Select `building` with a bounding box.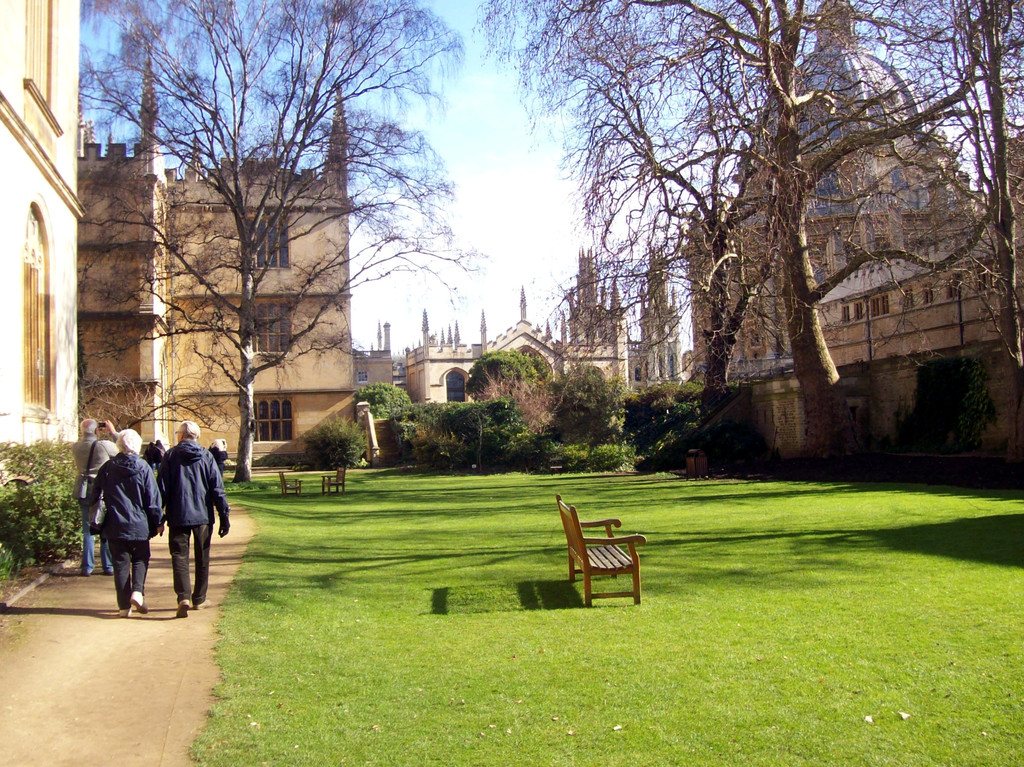
x1=570 y1=245 x2=694 y2=387.
